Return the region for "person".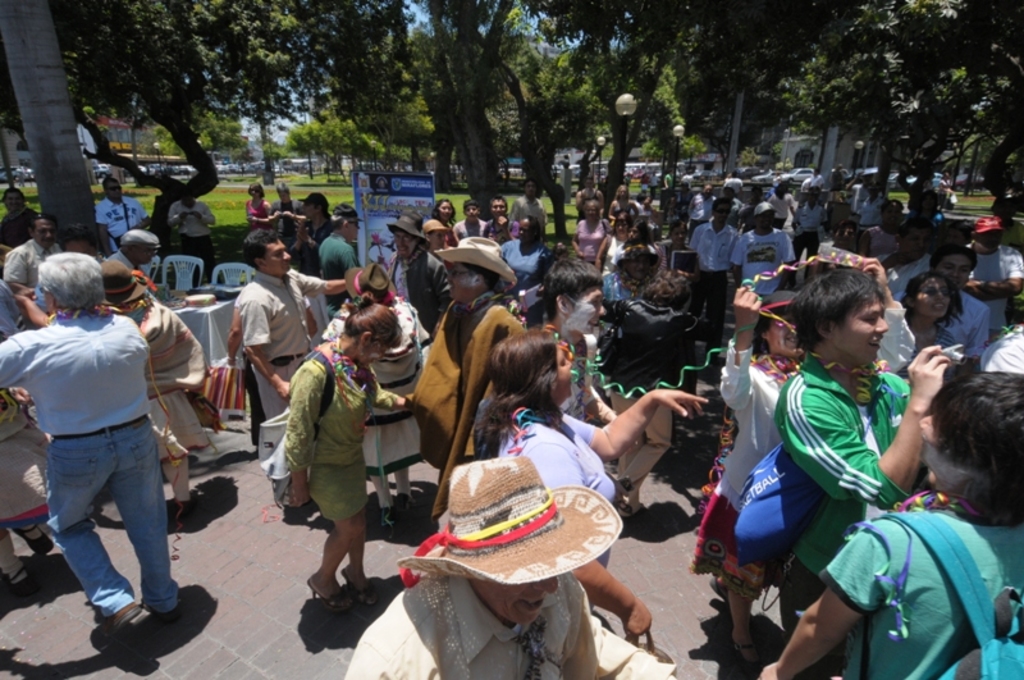
pyautogui.locateOnScreen(101, 264, 207, 514).
